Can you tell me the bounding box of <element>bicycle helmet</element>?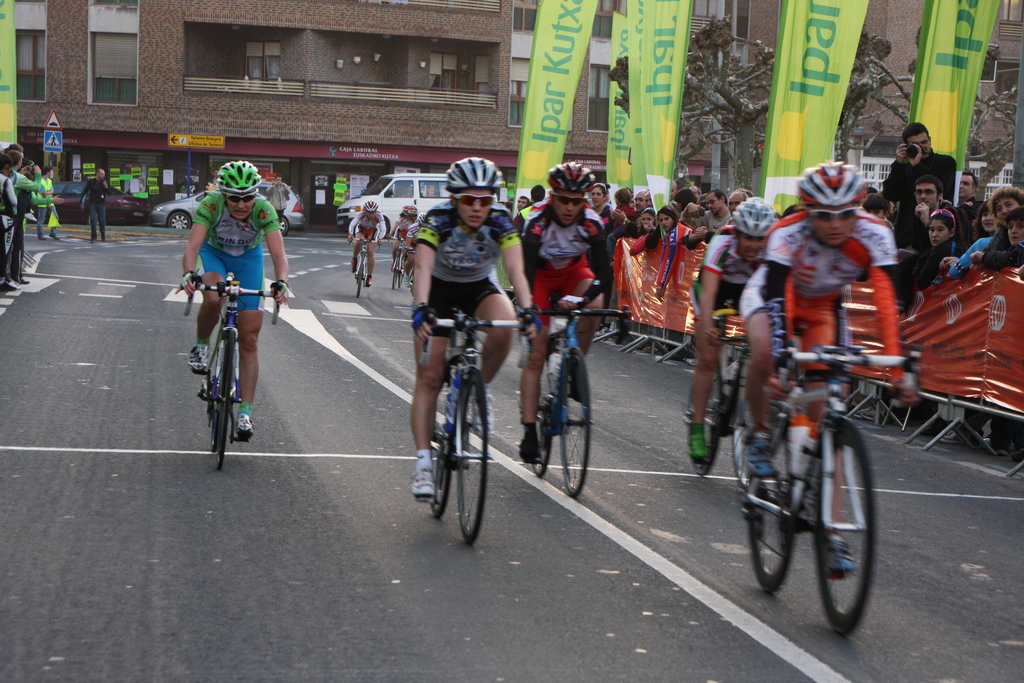
locate(734, 193, 774, 248).
